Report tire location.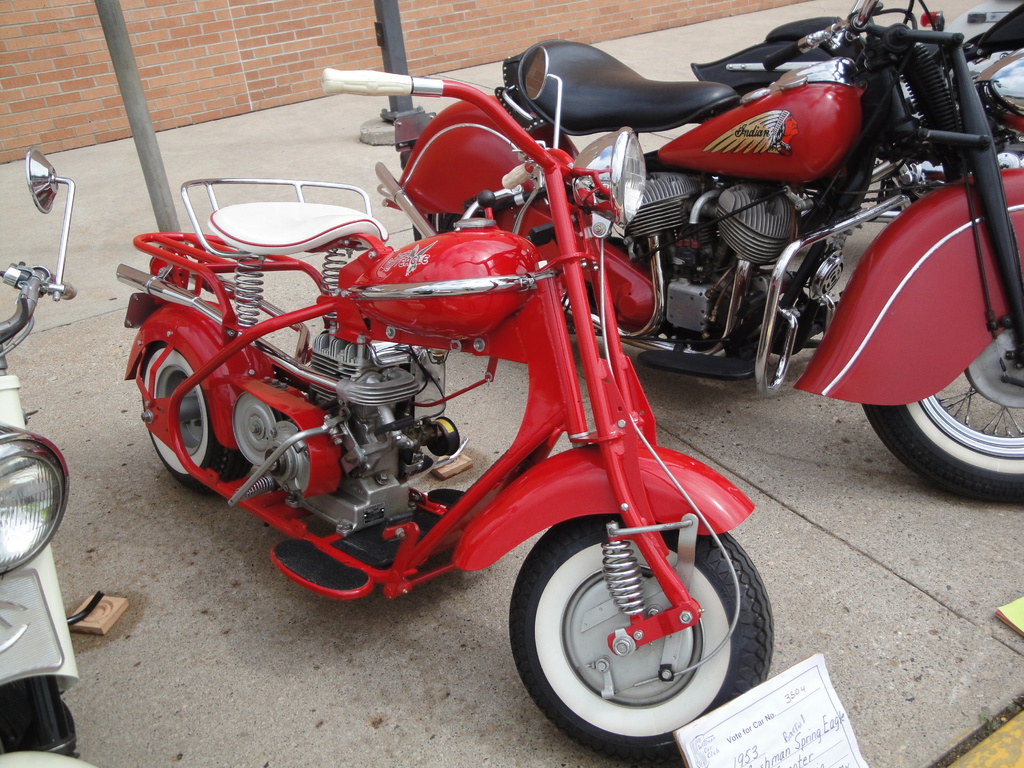
Report: x1=135 y1=338 x2=257 y2=502.
